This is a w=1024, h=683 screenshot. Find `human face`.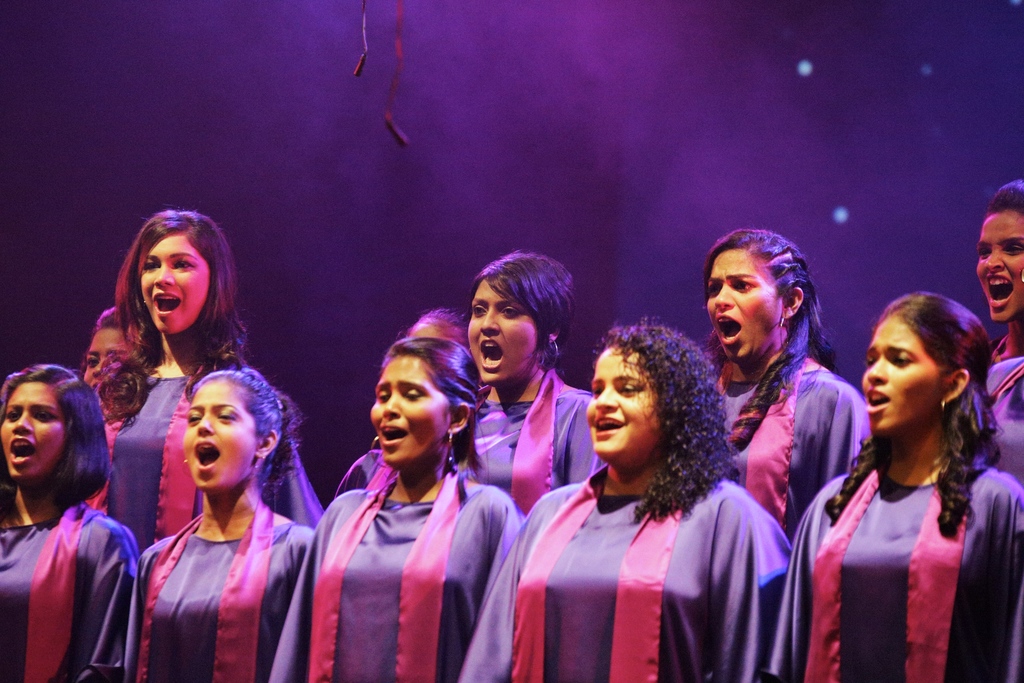
Bounding box: {"left": 1, "top": 378, "right": 68, "bottom": 481}.
